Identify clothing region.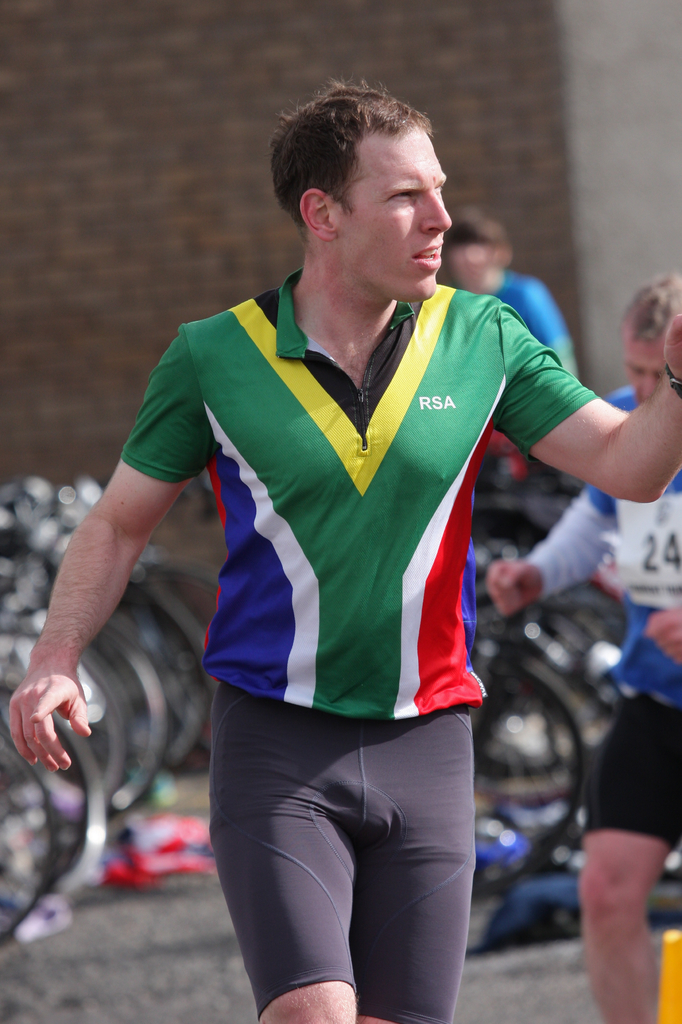
Region: <region>516, 384, 681, 856</region>.
